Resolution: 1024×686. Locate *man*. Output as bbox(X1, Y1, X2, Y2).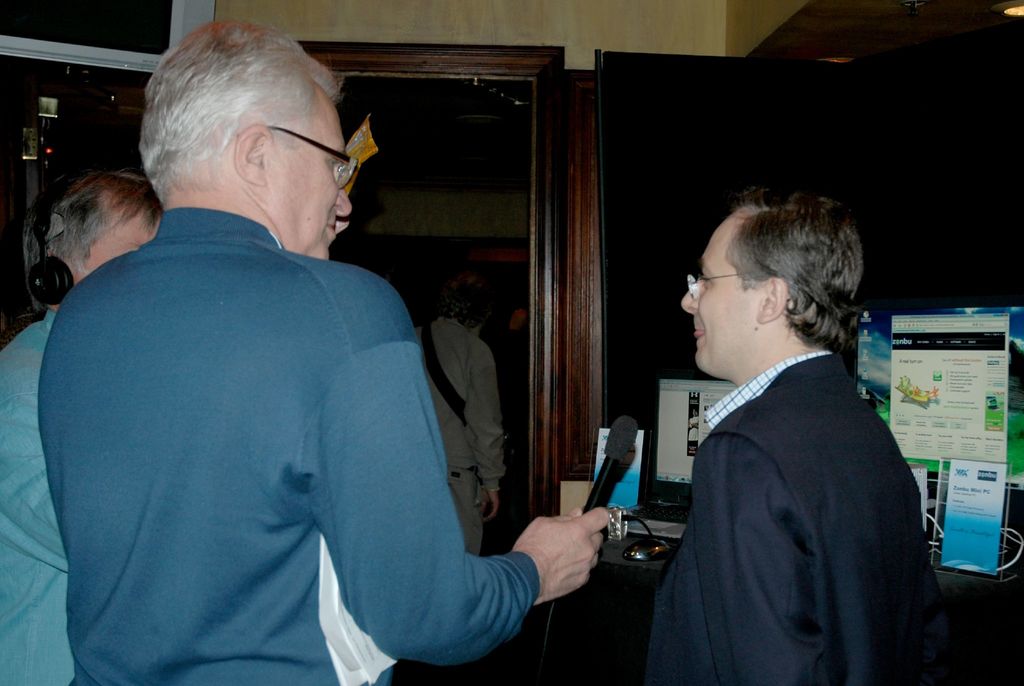
bbox(638, 187, 943, 685).
